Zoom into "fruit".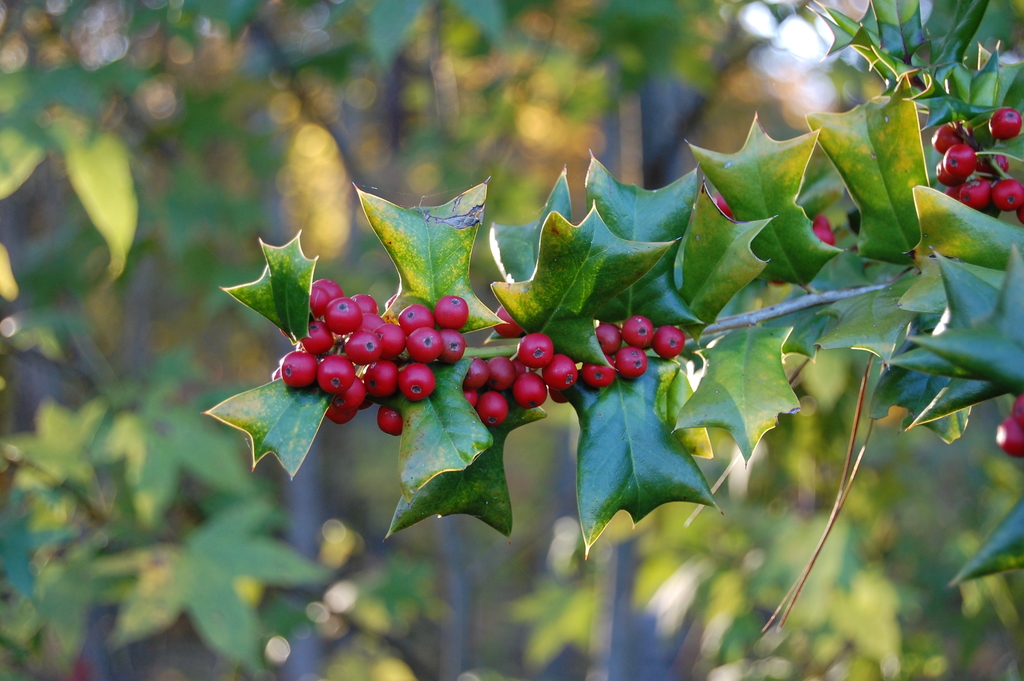
Zoom target: [left=1009, top=395, right=1023, bottom=431].
